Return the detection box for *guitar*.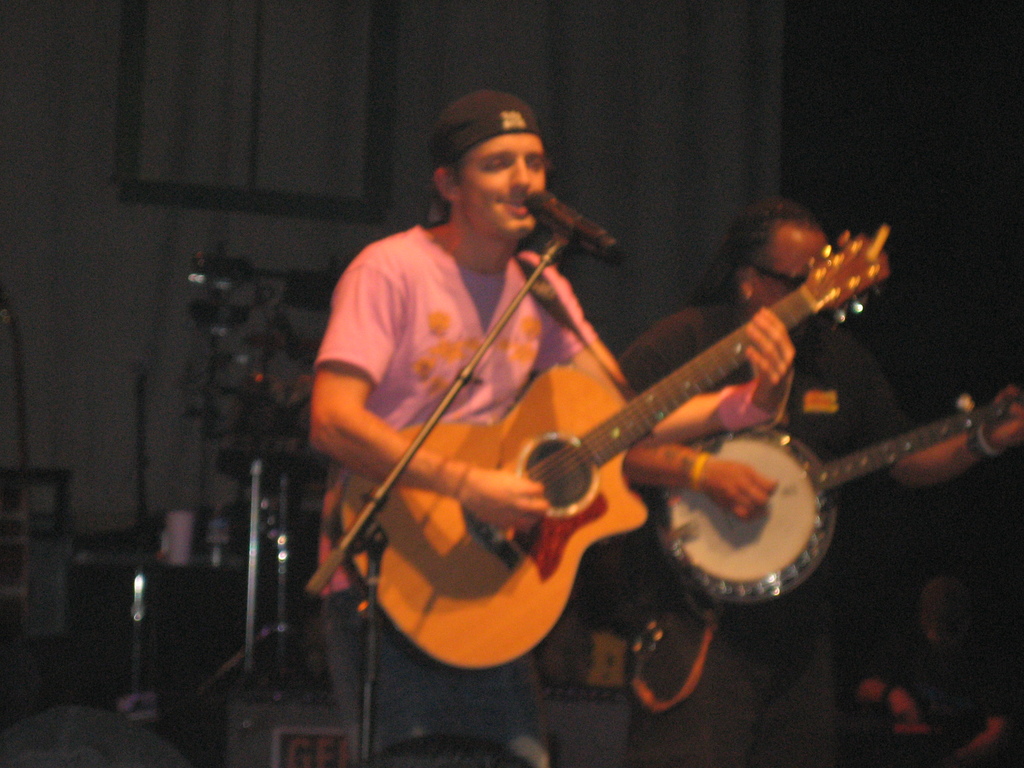
<region>322, 223, 899, 678</region>.
